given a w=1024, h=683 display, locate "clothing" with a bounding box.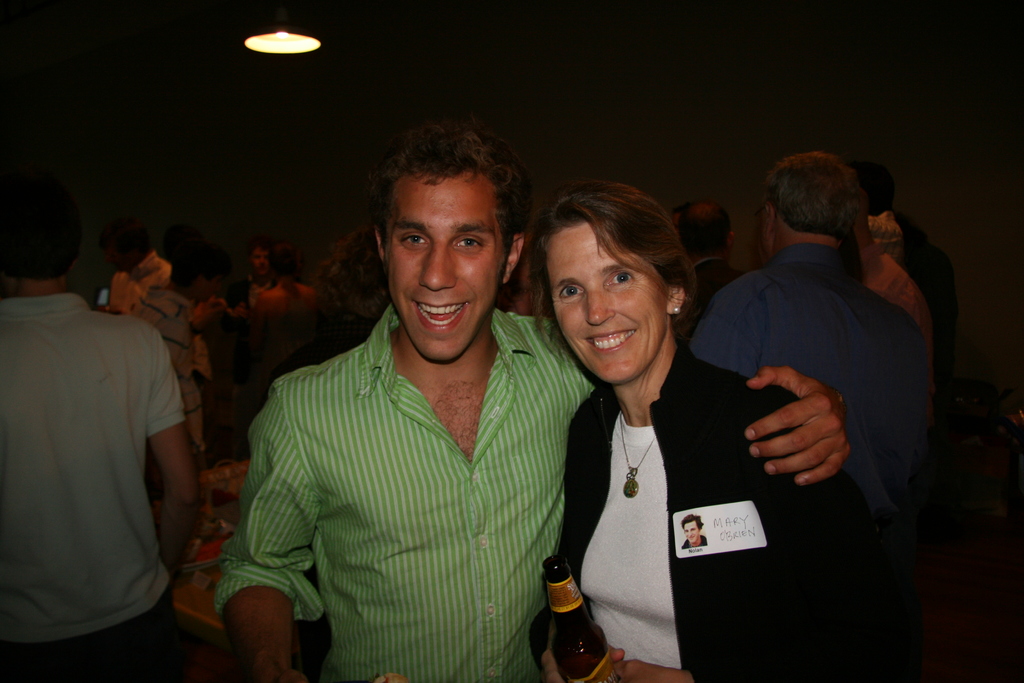
Located: 687 243 935 529.
